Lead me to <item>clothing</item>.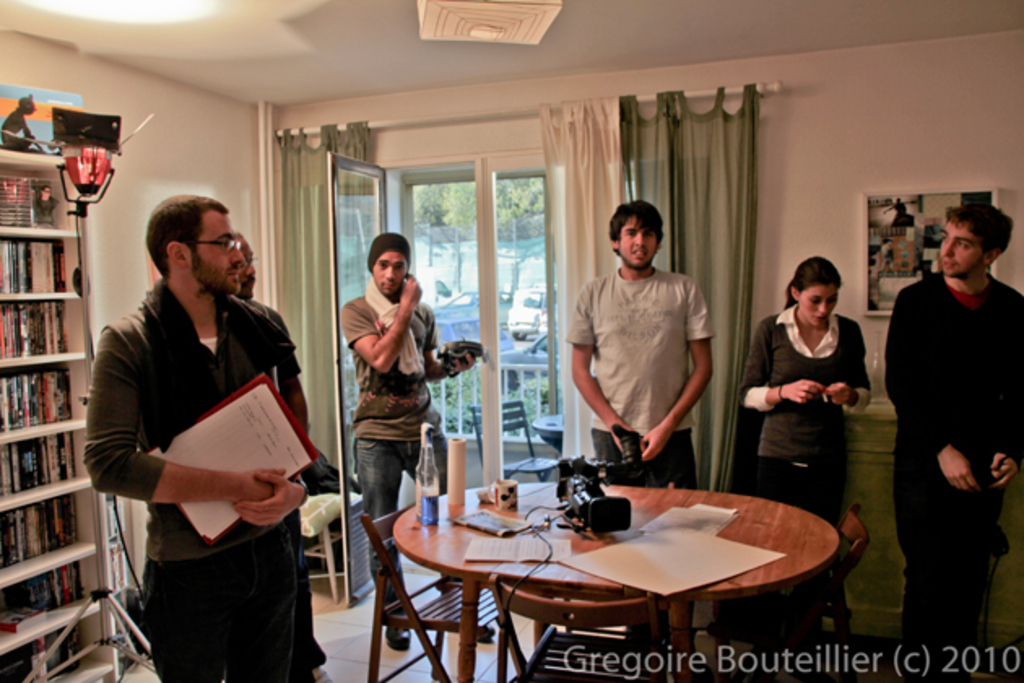
Lead to bbox=(250, 291, 330, 681).
